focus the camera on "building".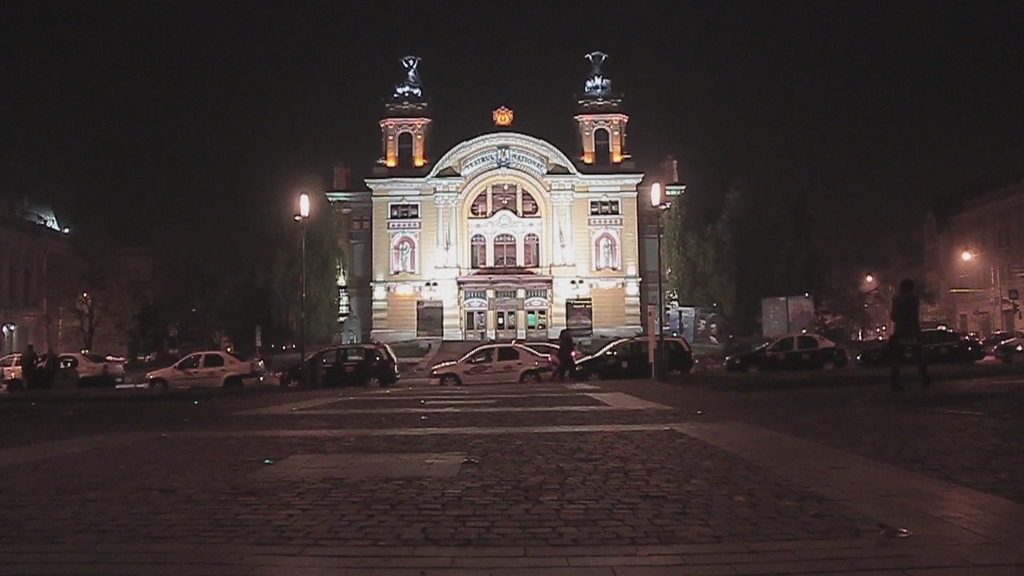
Focus region: x1=760 y1=299 x2=815 y2=343.
